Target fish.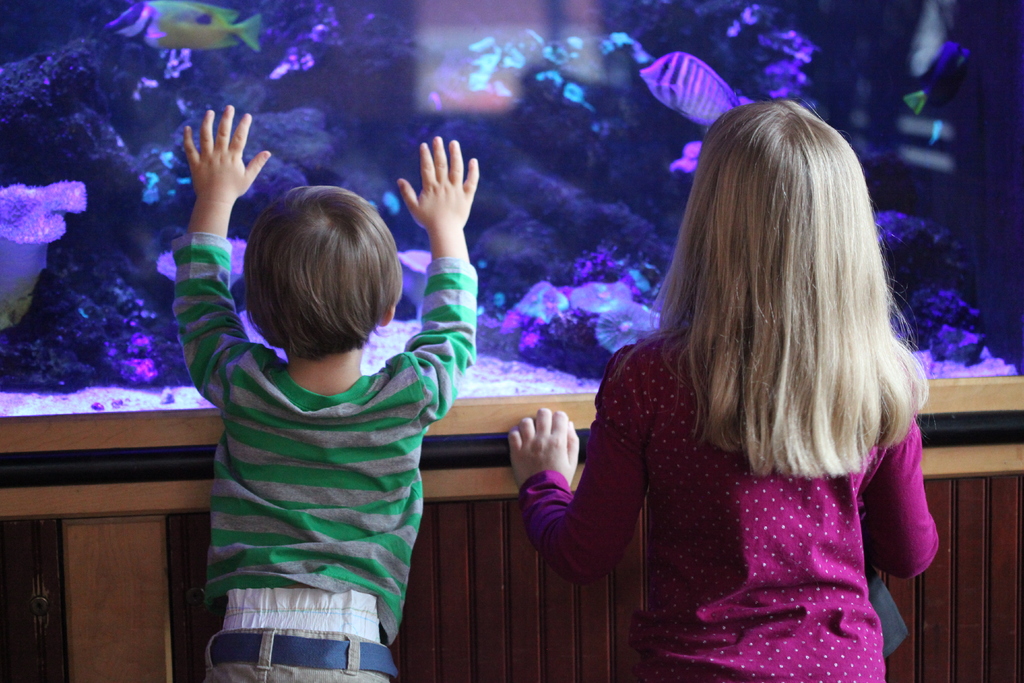
Target region: 648:37:755:128.
